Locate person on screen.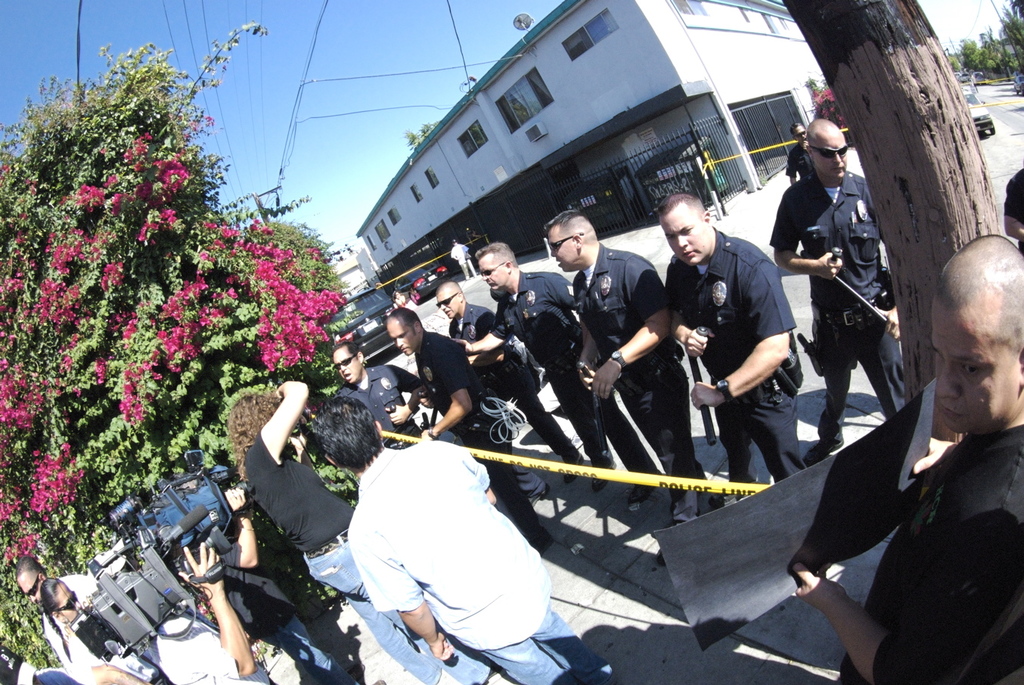
On screen at <bbox>330, 342, 430, 449</bbox>.
